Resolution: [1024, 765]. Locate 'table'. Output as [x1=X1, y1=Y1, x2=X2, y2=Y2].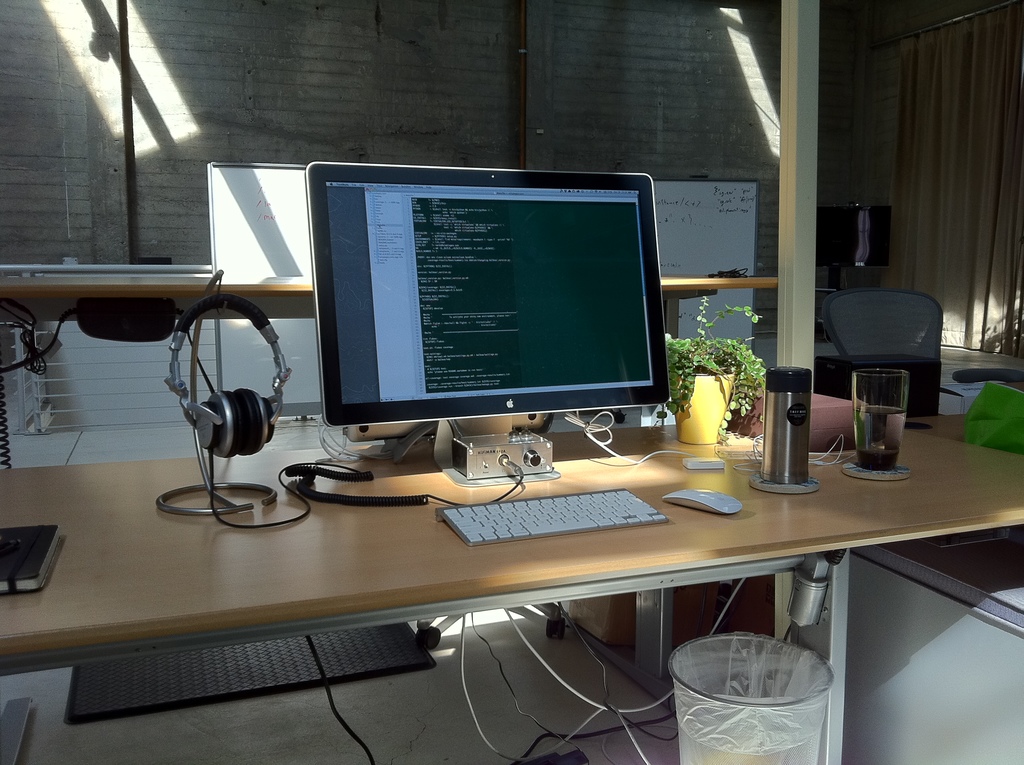
[x1=1, y1=279, x2=774, y2=357].
